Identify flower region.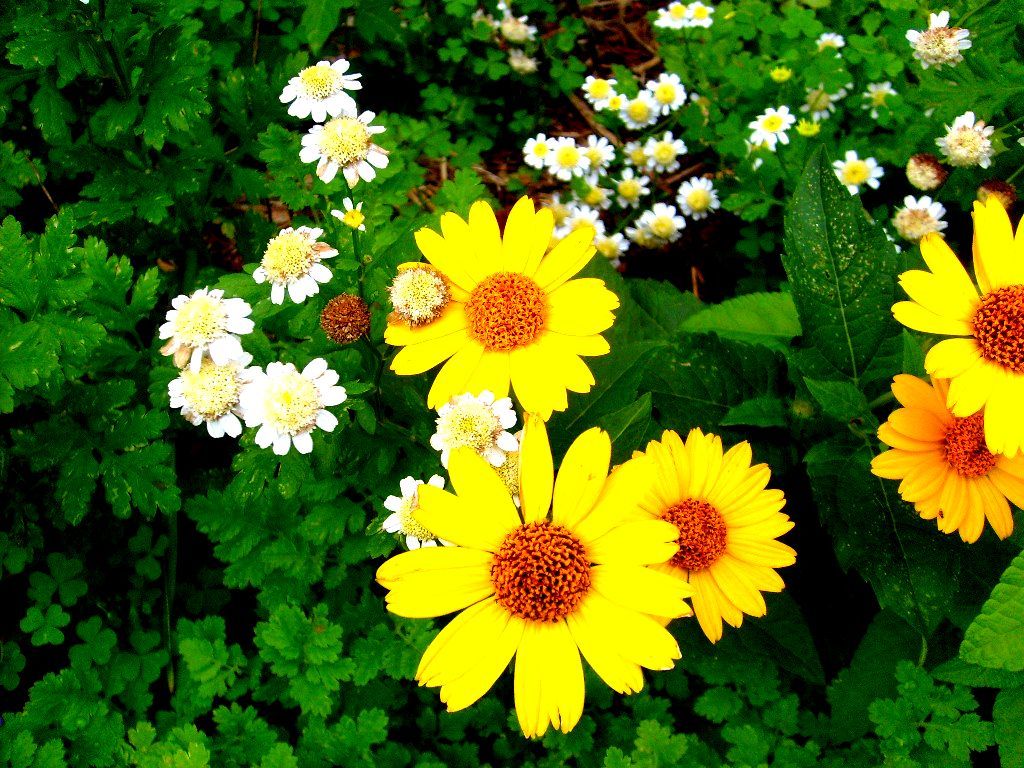
Region: crop(159, 278, 256, 375).
